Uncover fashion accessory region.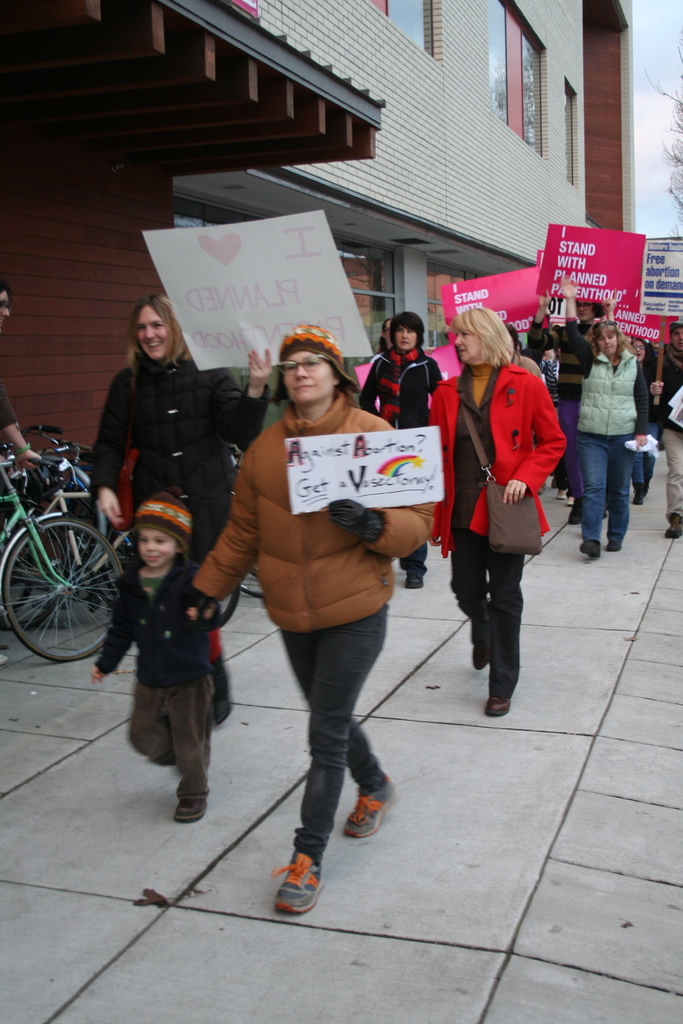
Uncovered: (left=488, top=699, right=511, bottom=715).
